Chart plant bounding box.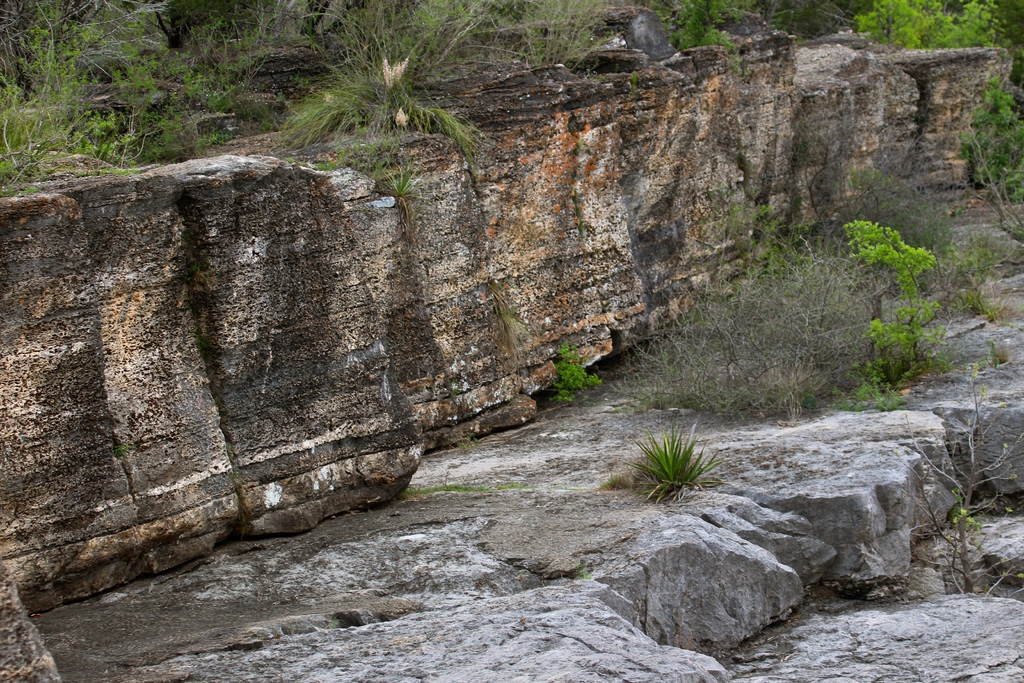
Charted: Rect(650, 0, 749, 53).
